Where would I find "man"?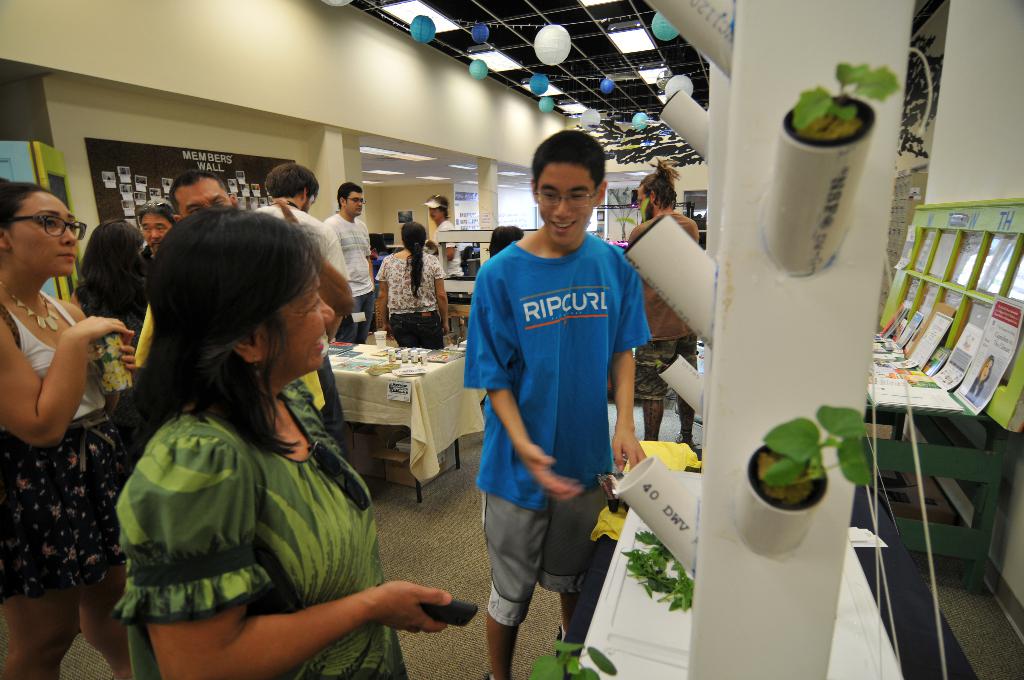
At bbox=(321, 173, 371, 314).
